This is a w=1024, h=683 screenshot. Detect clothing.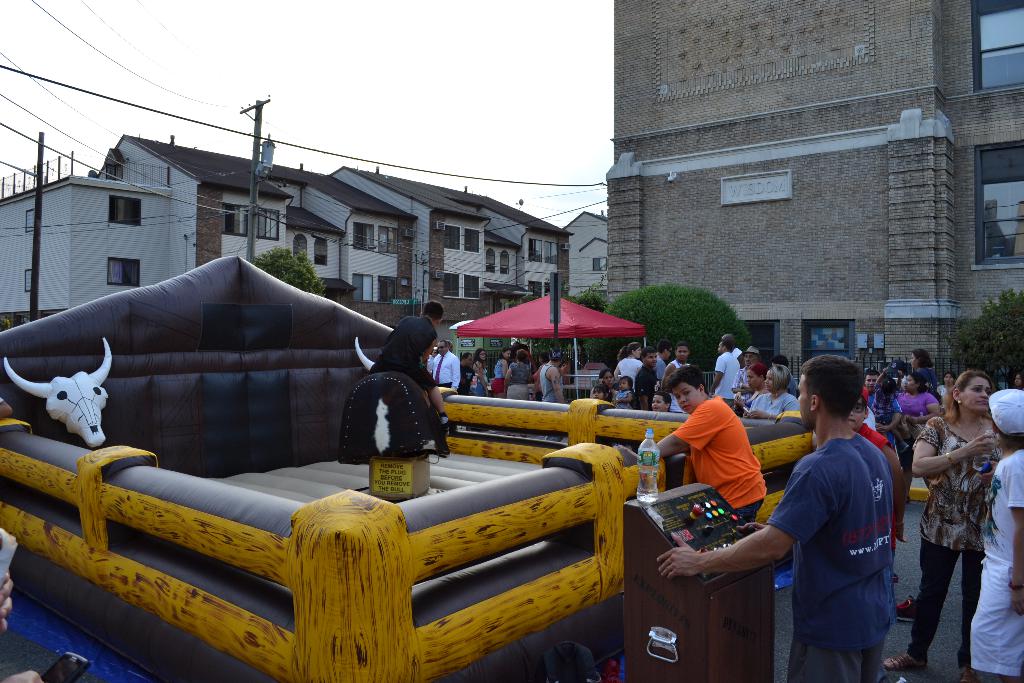
pyautogui.locateOnScreen(366, 312, 438, 393).
